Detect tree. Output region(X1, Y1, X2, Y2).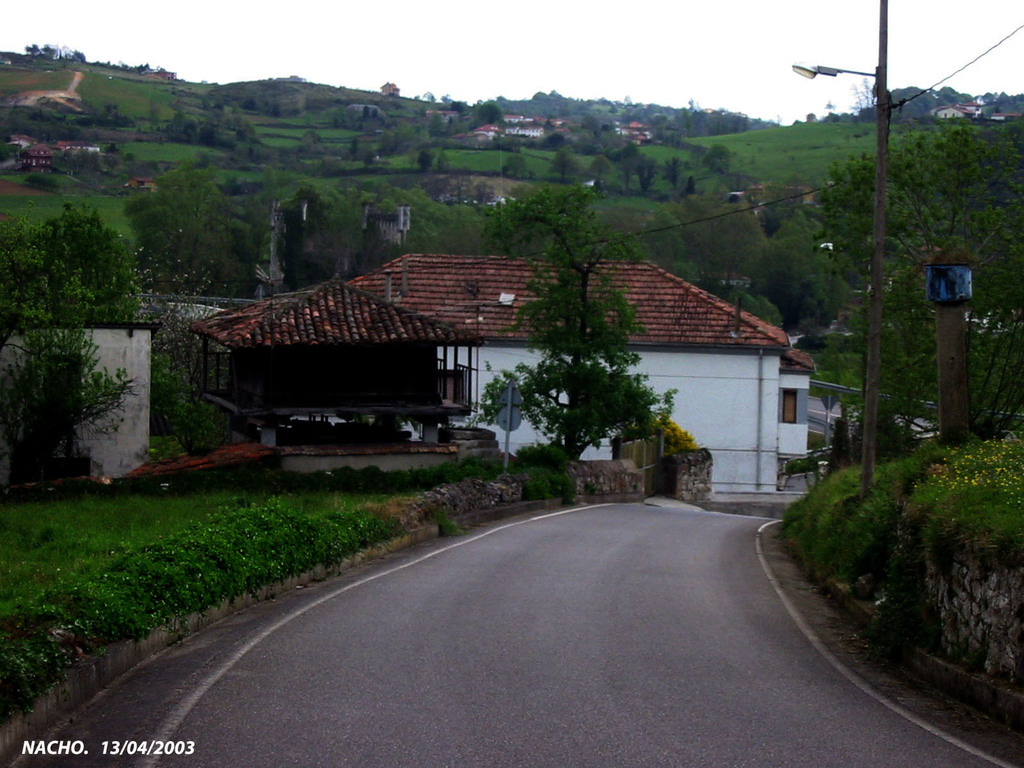
region(759, 204, 850, 329).
